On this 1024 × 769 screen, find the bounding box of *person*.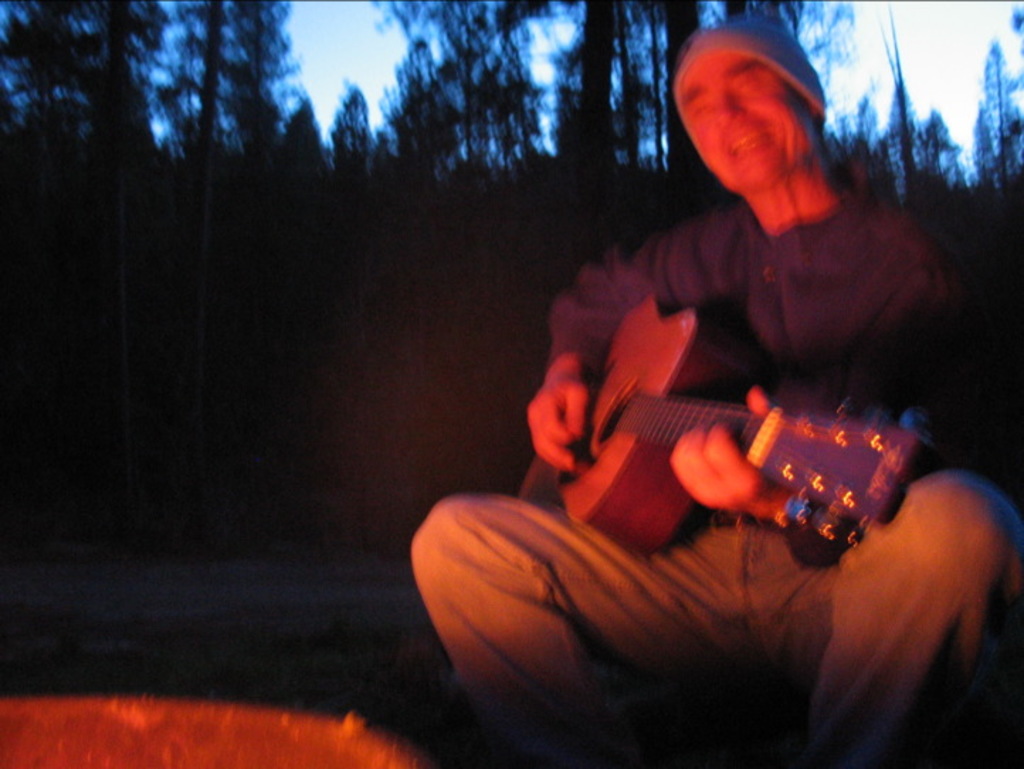
Bounding box: bbox(462, 55, 981, 715).
